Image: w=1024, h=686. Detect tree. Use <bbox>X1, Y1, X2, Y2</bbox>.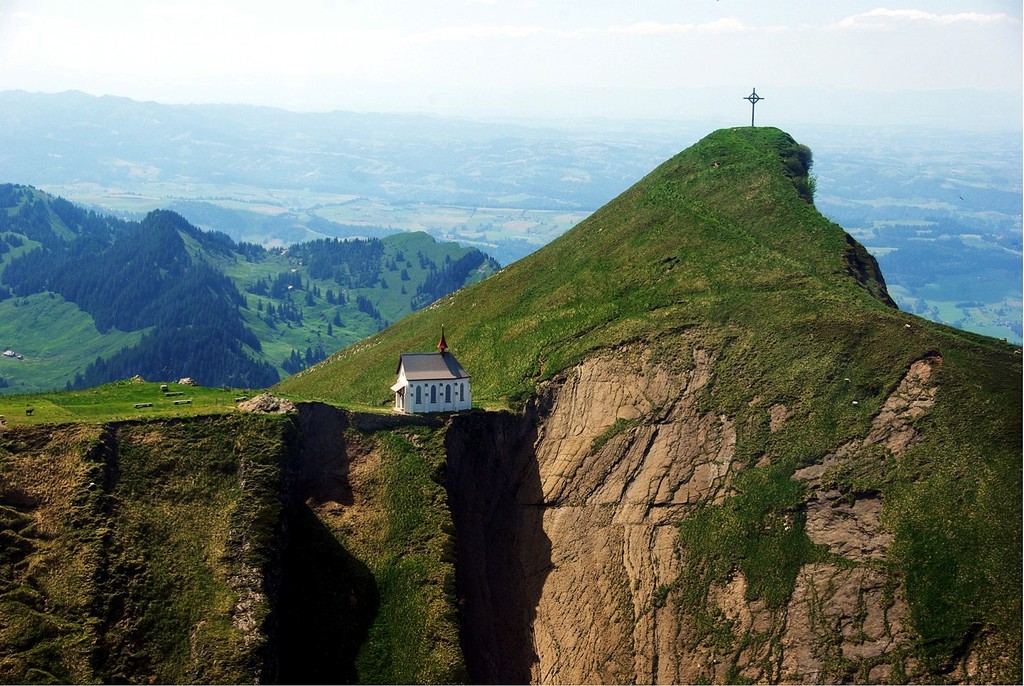
<bbox>401, 285, 407, 295</bbox>.
